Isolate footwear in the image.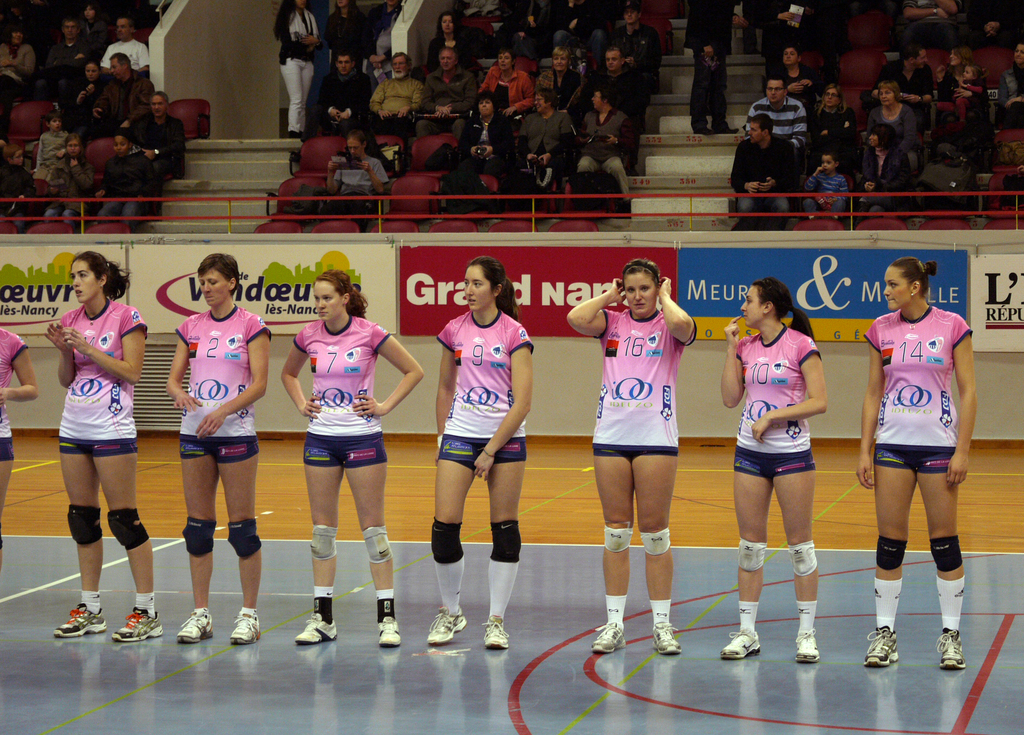
Isolated region: select_region(230, 610, 262, 647).
